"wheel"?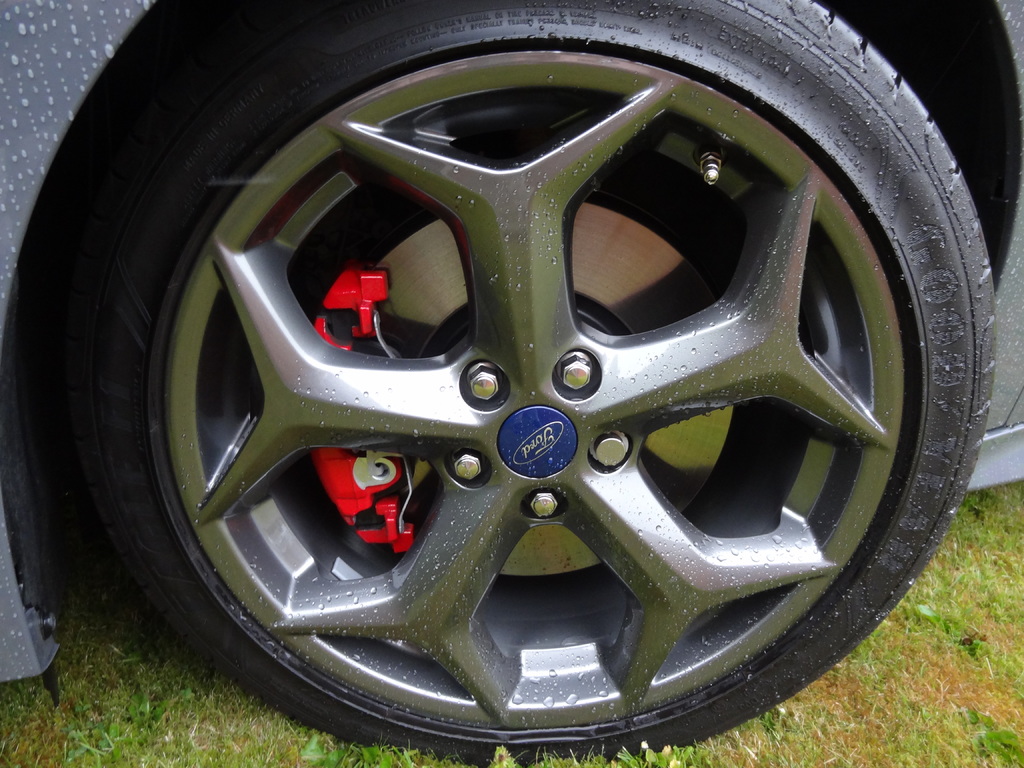
left=77, top=0, right=998, bottom=763
